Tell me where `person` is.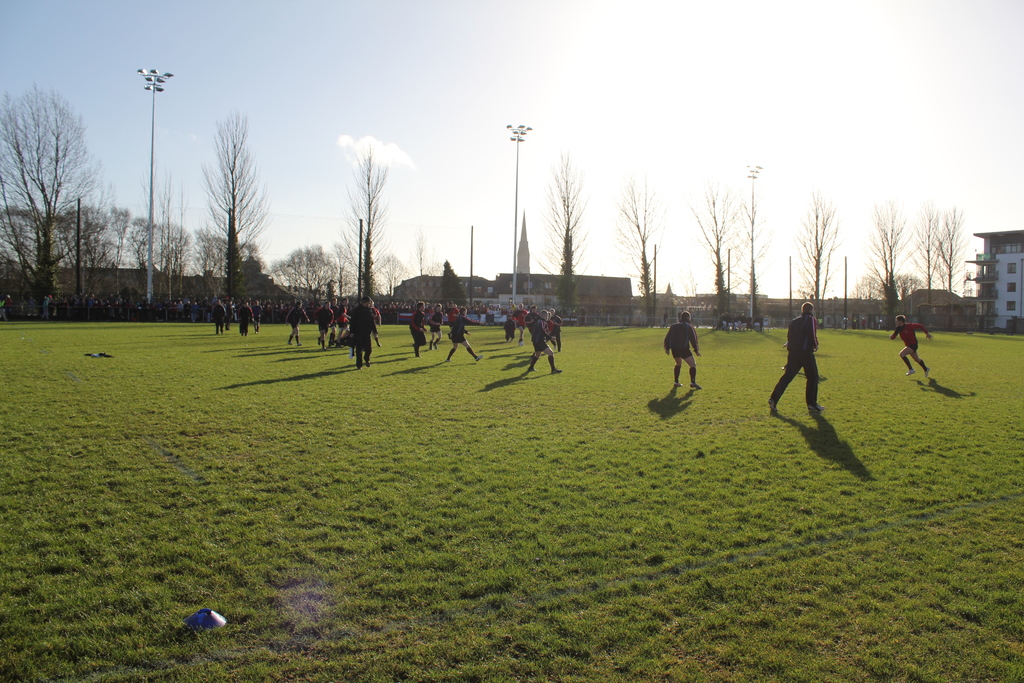
`person` is at bbox(446, 300, 459, 331).
